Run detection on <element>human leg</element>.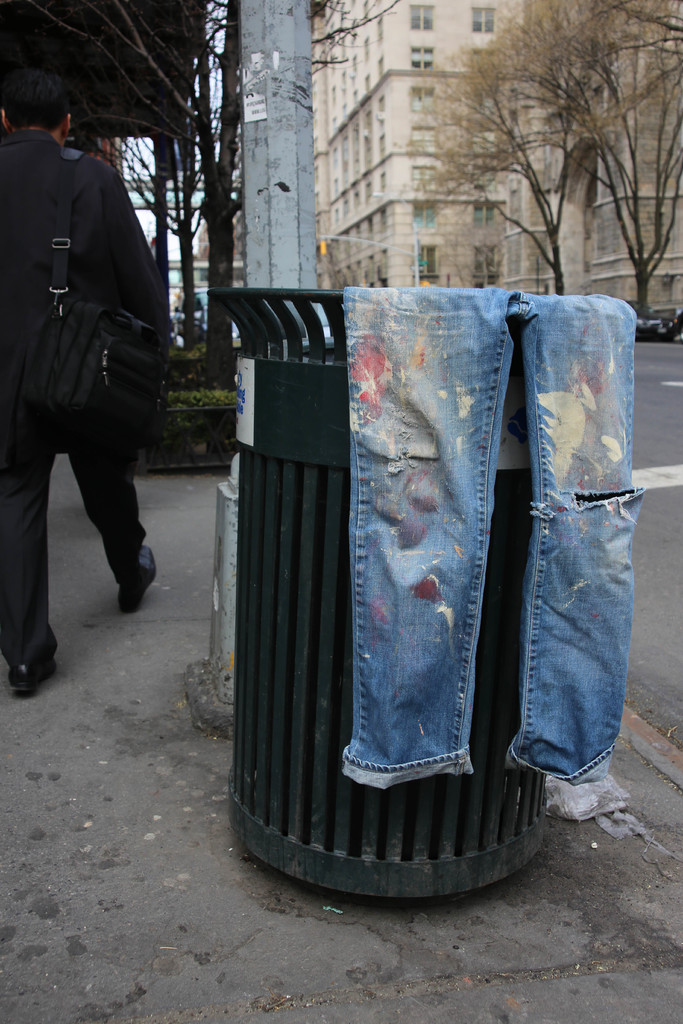
Result: crop(56, 332, 152, 610).
